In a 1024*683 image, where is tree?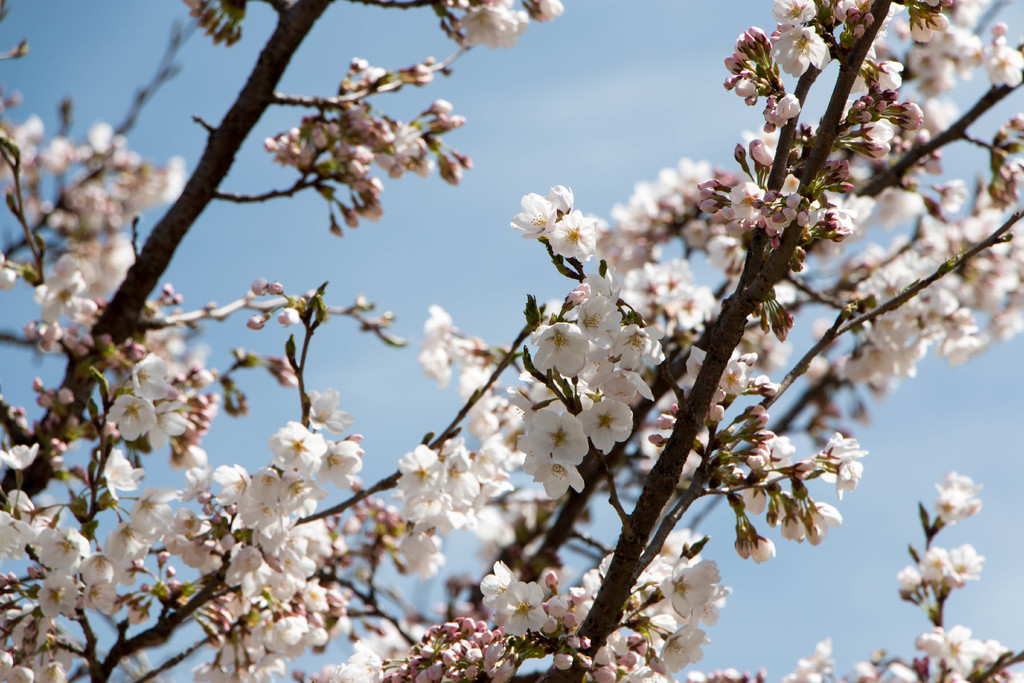
x1=36, y1=19, x2=936, y2=682.
